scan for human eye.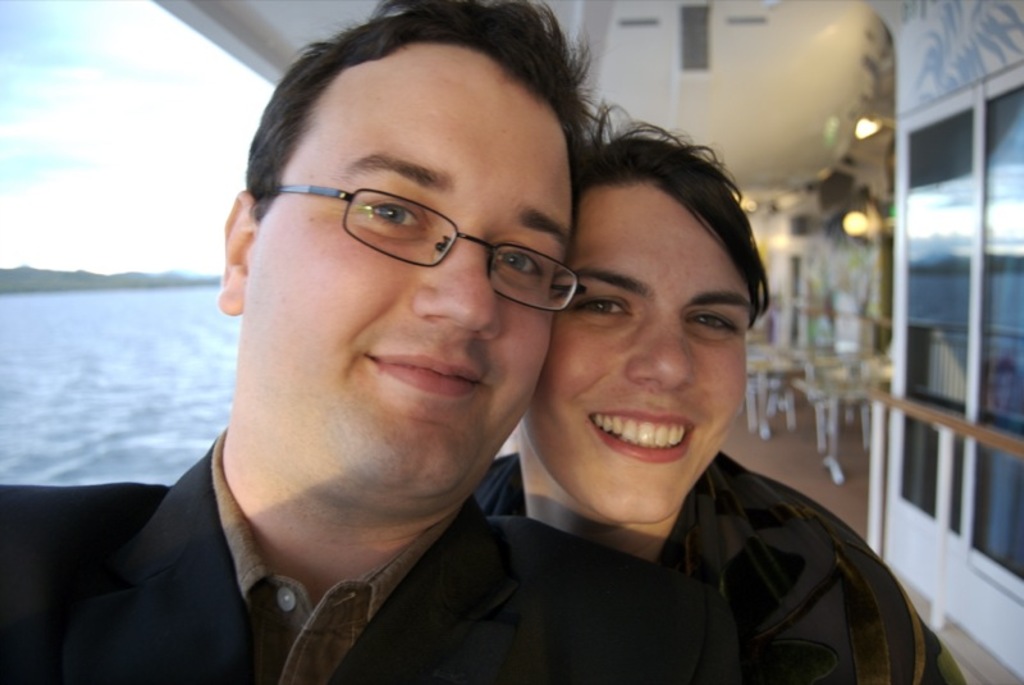
Scan result: 563/294/634/329.
